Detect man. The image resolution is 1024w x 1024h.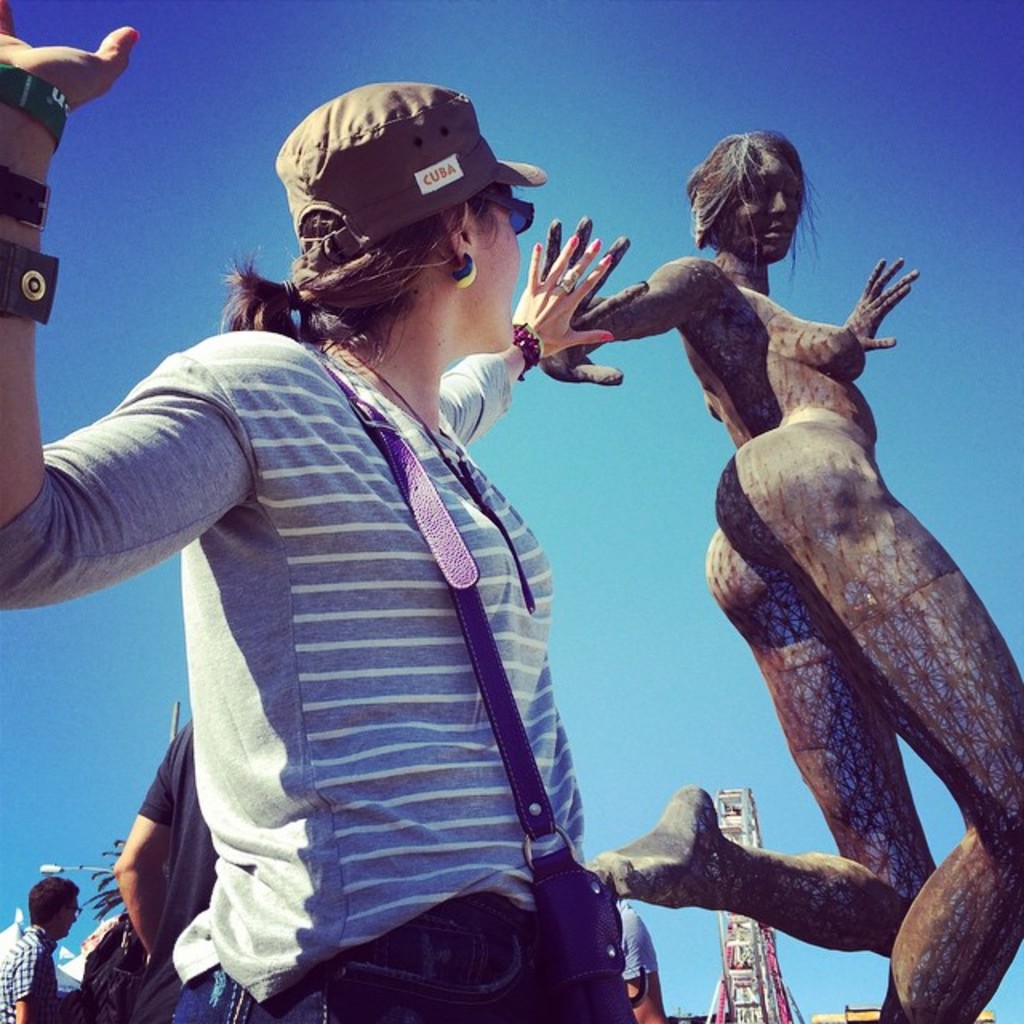
0:862:74:1022.
